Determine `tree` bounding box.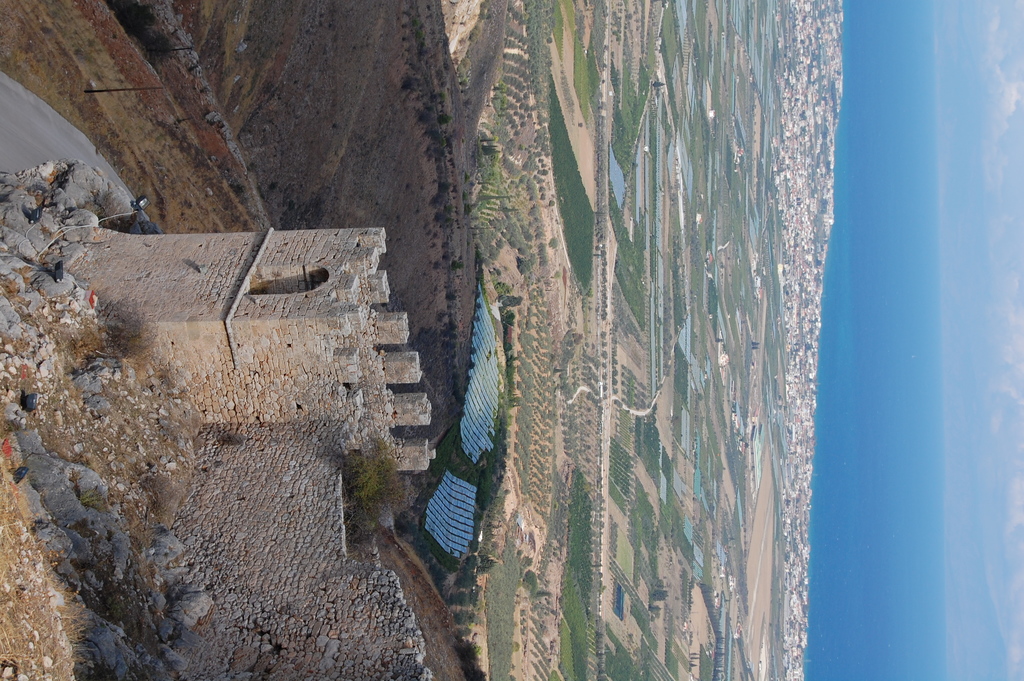
Determined: [x1=346, y1=430, x2=399, y2=532].
